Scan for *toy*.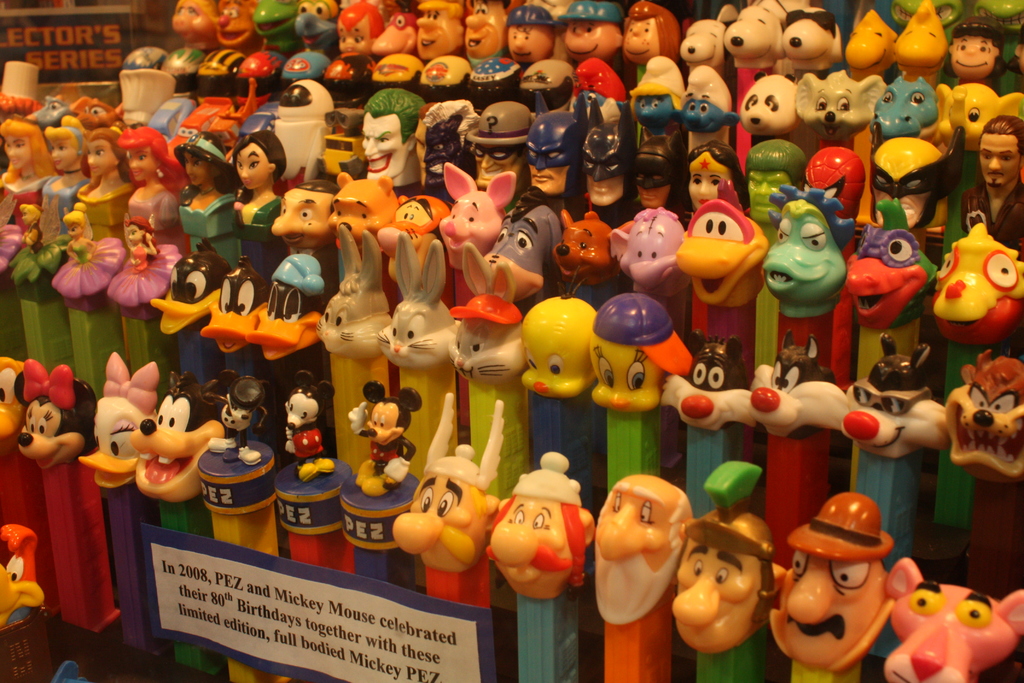
Scan result: region(458, 53, 532, 113).
